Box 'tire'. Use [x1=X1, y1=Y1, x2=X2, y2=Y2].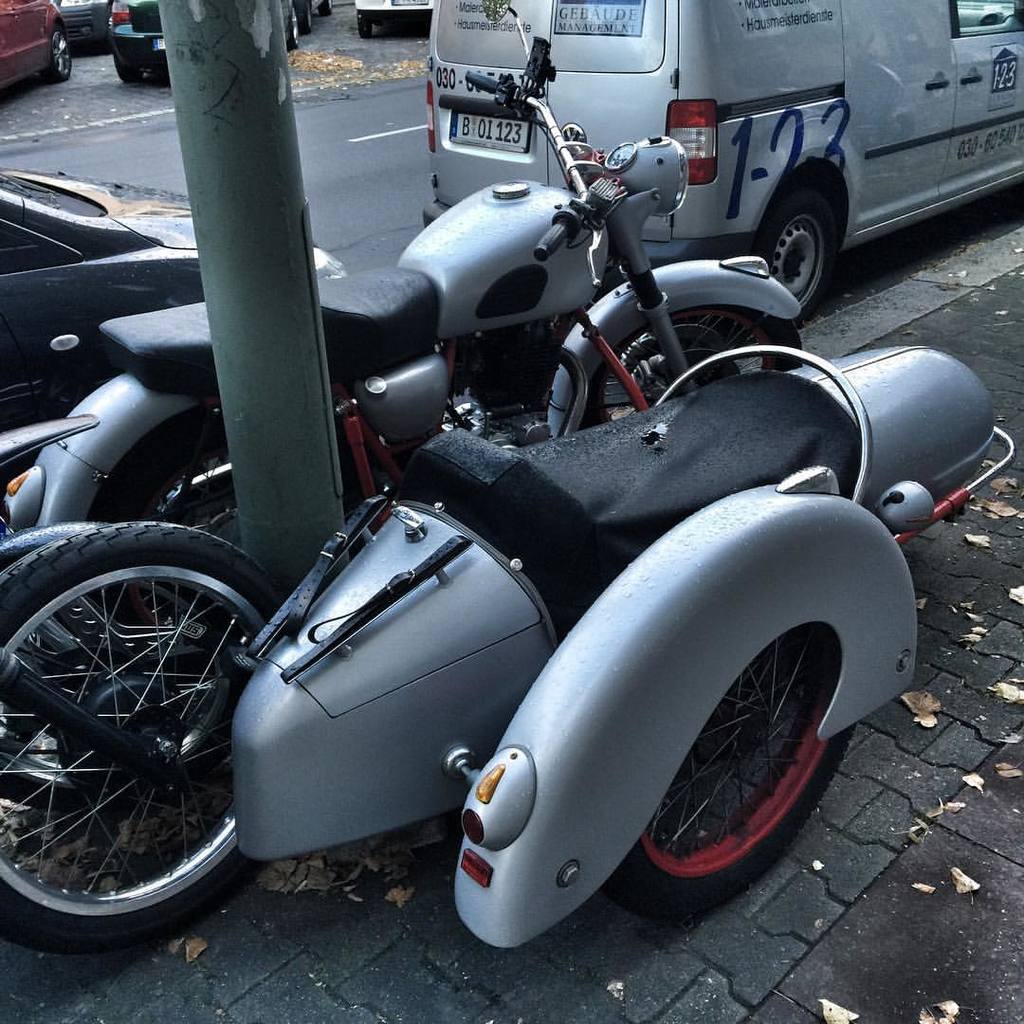
[x1=110, y1=45, x2=138, y2=83].
